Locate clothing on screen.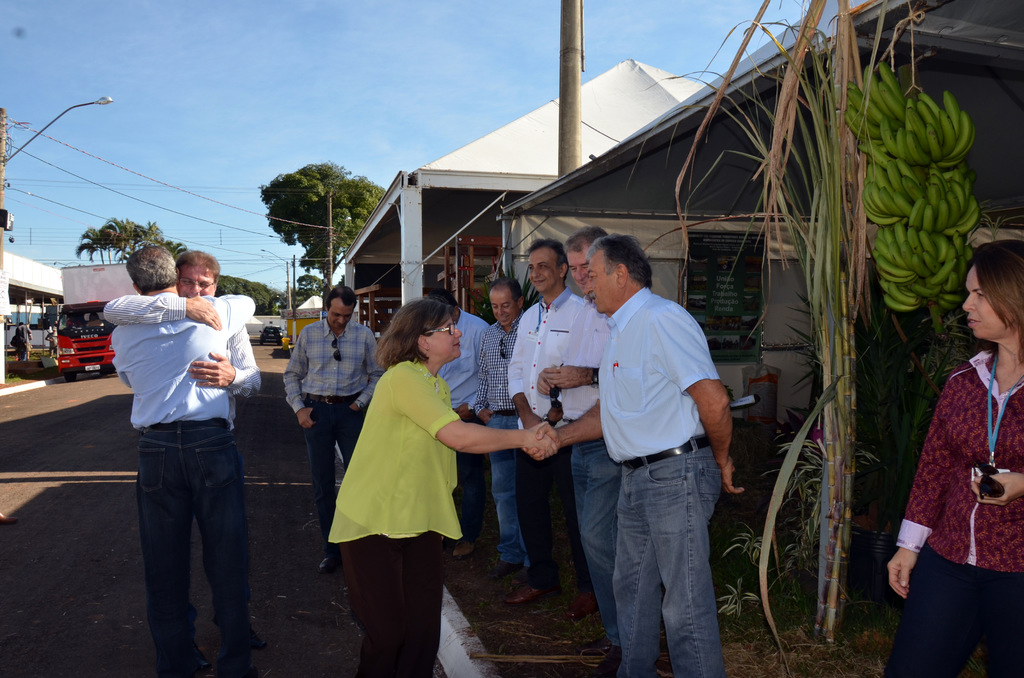
On screen at {"x1": 335, "y1": 356, "x2": 458, "y2": 677}.
